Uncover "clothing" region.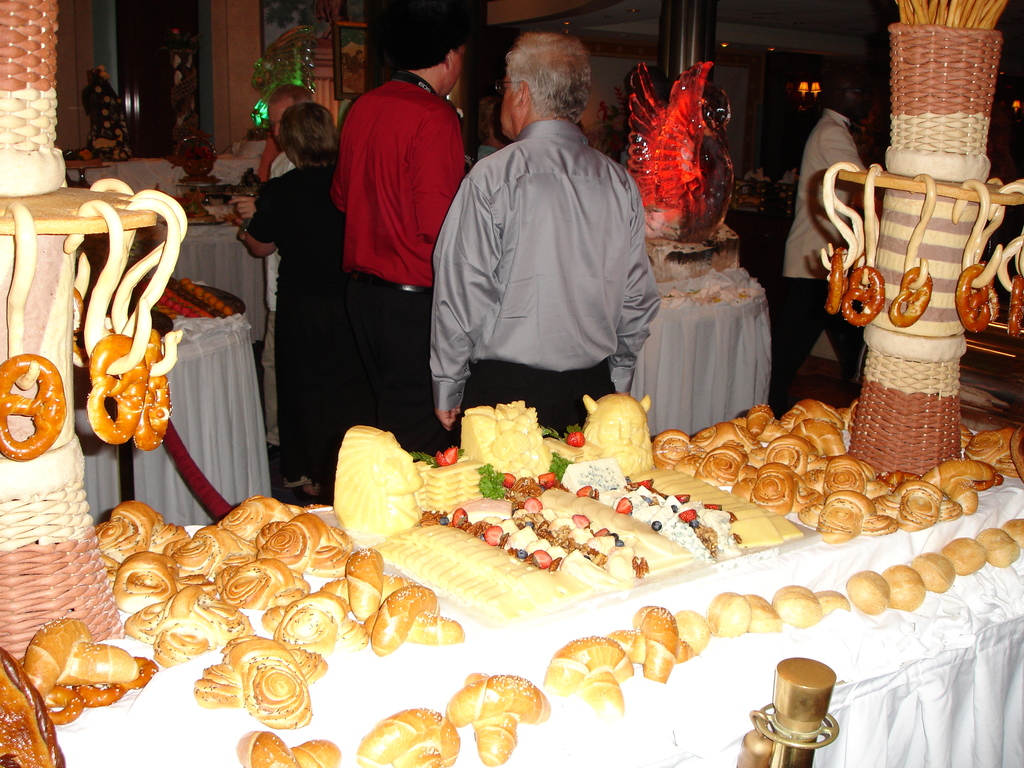
Uncovered: detection(259, 152, 293, 452).
